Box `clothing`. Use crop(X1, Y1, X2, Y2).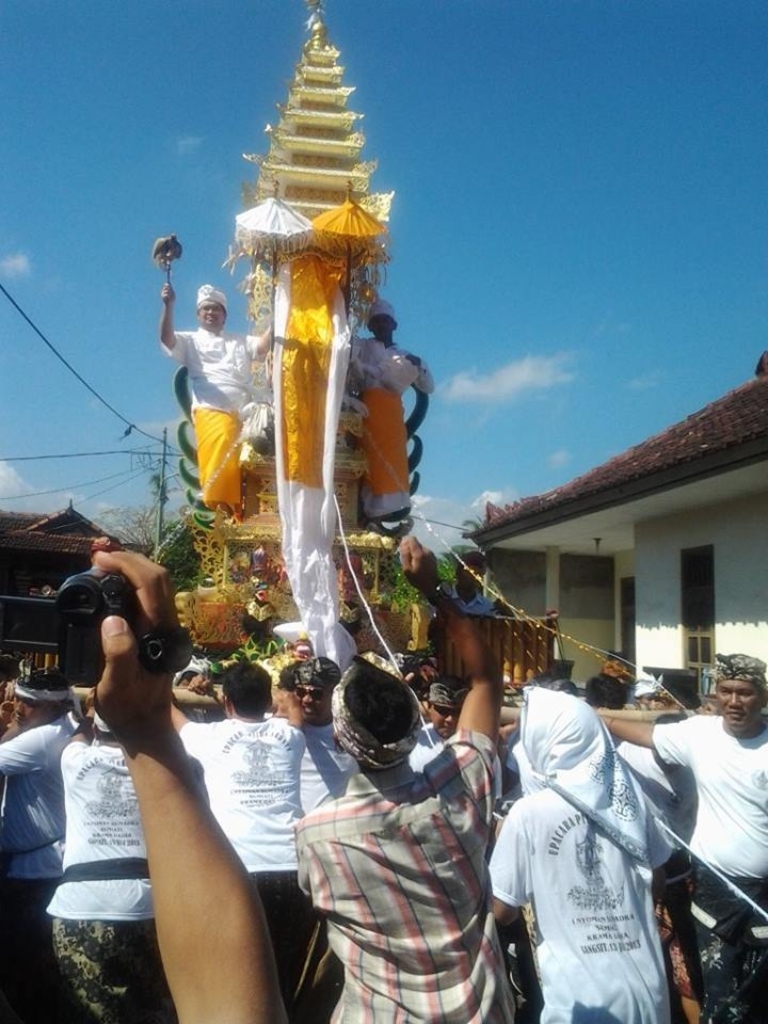
crop(612, 731, 698, 857).
